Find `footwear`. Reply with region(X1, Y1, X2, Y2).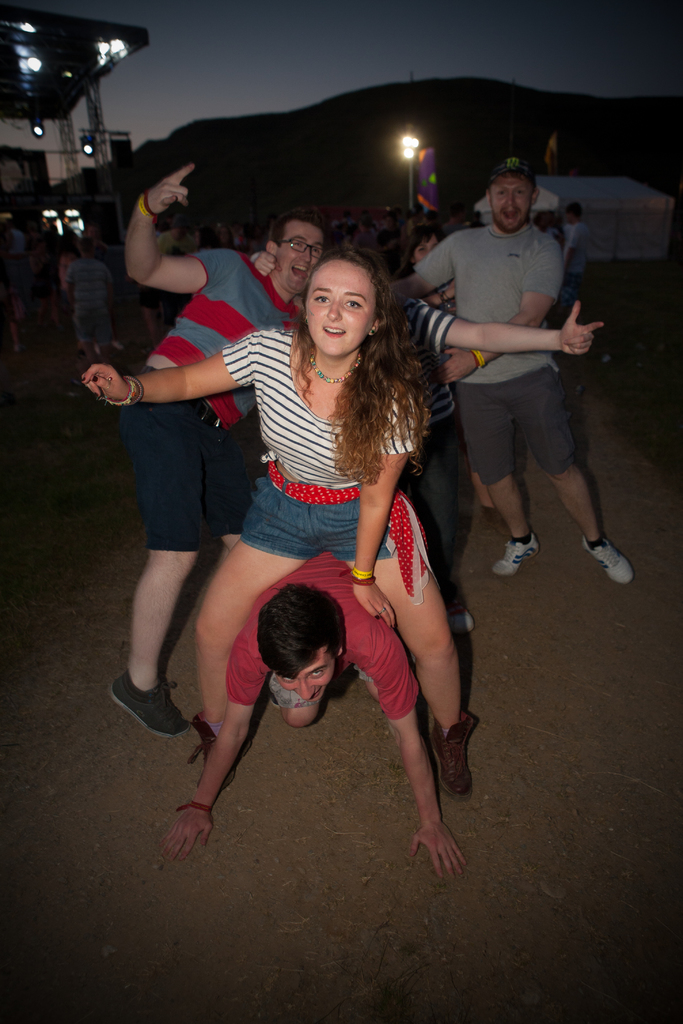
region(586, 523, 648, 589).
